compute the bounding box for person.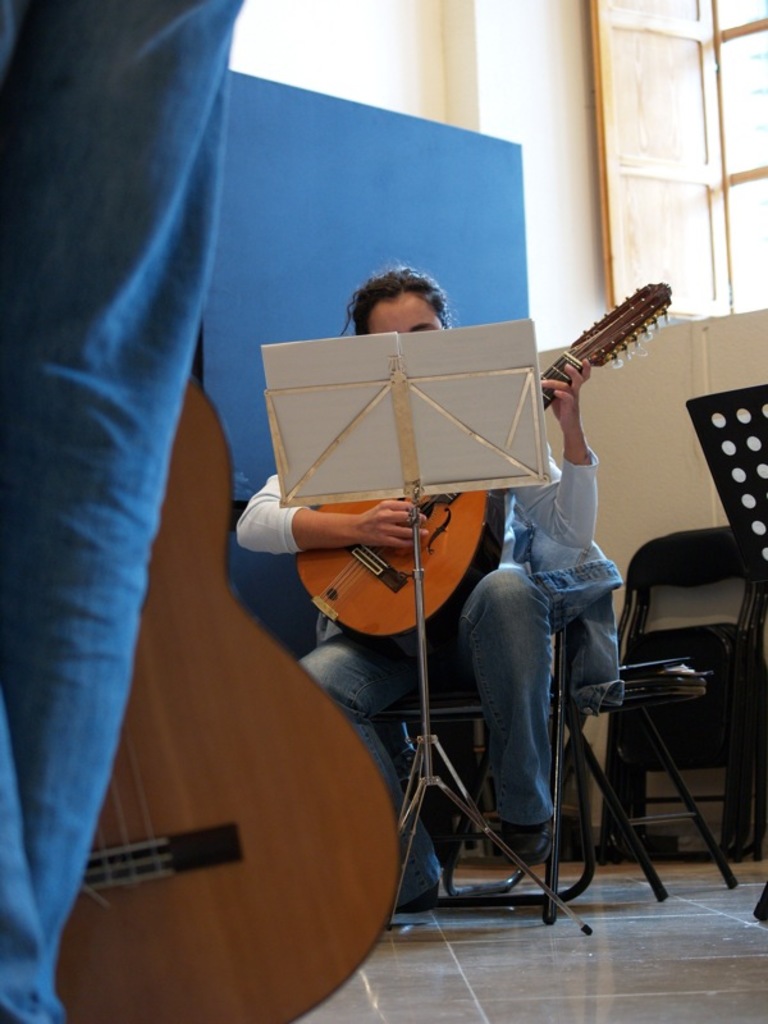
BBox(234, 261, 600, 911).
